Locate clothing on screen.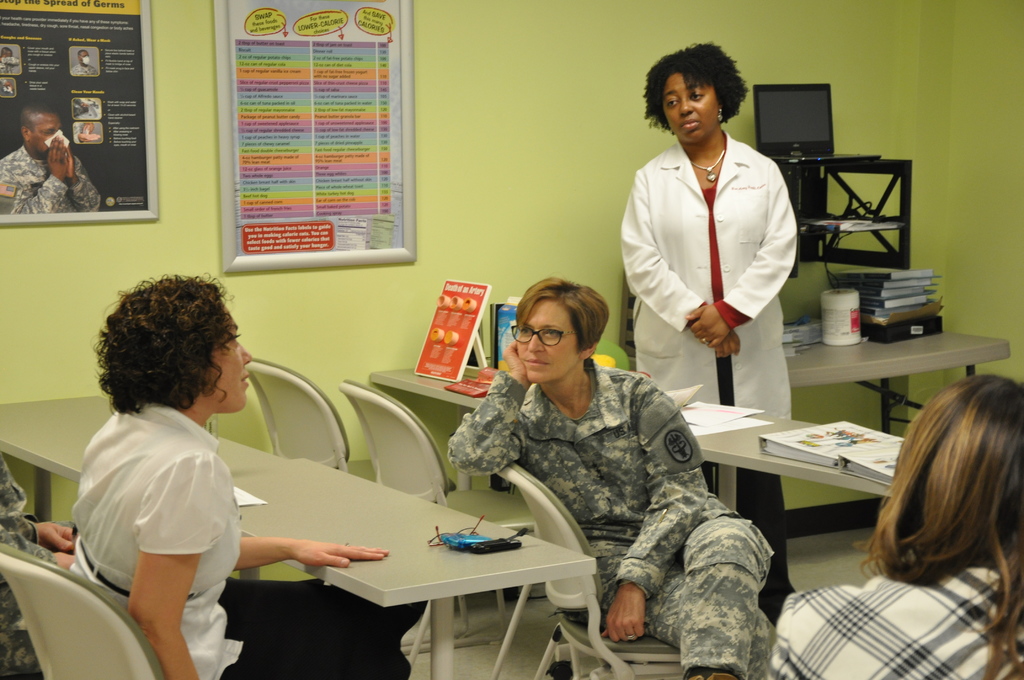
On screen at left=621, top=143, right=795, bottom=626.
